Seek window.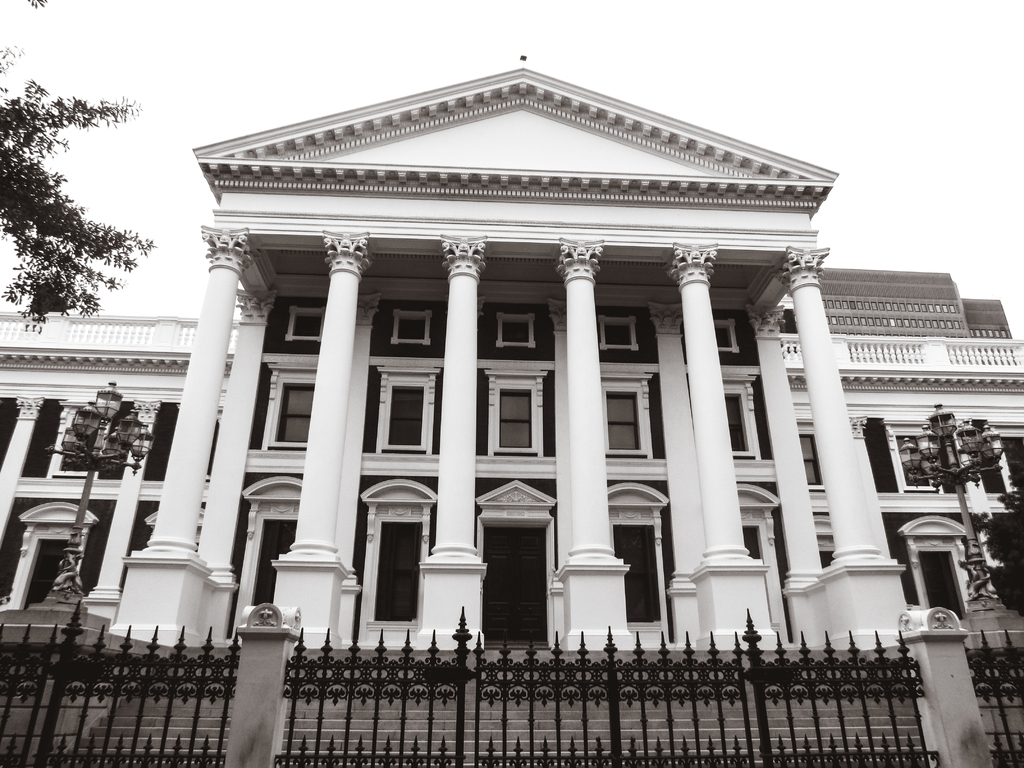
x1=721, y1=366, x2=762, y2=460.
